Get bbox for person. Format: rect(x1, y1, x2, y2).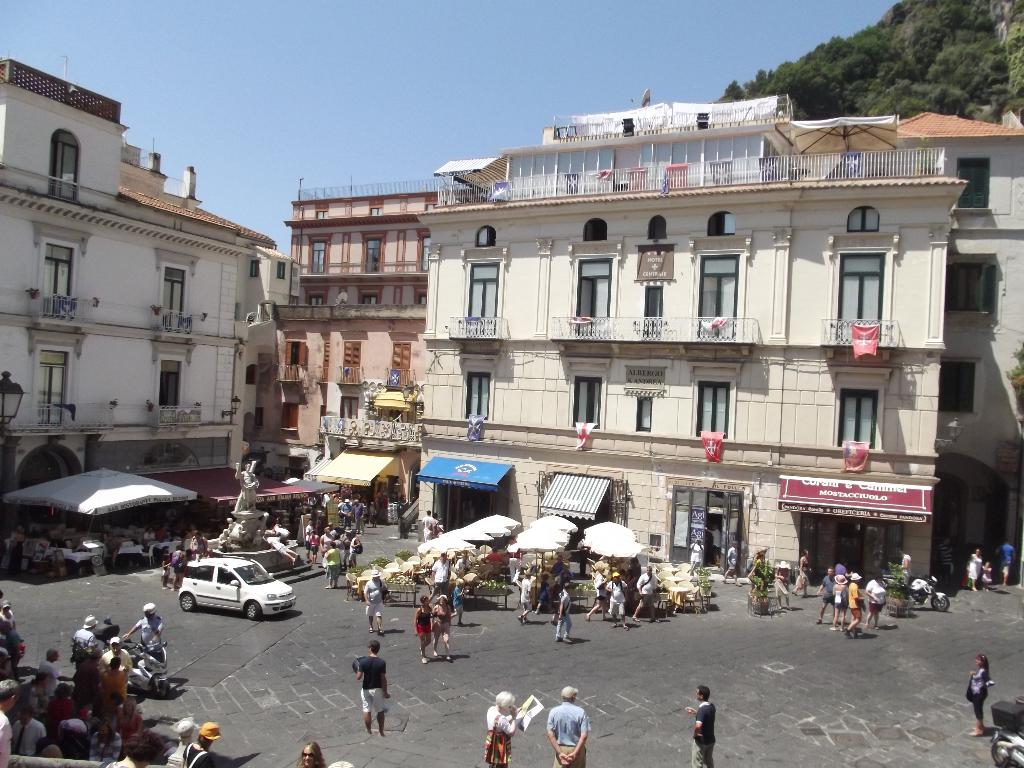
rect(771, 559, 789, 609).
